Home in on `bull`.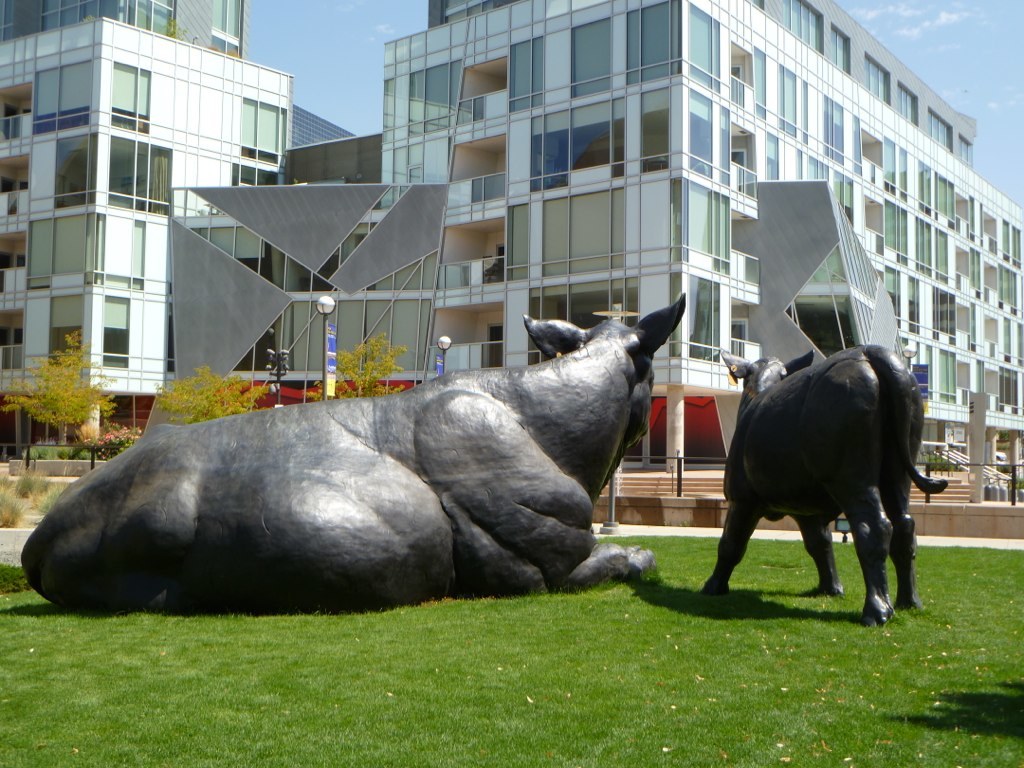
Homed in at 703:345:942:625.
